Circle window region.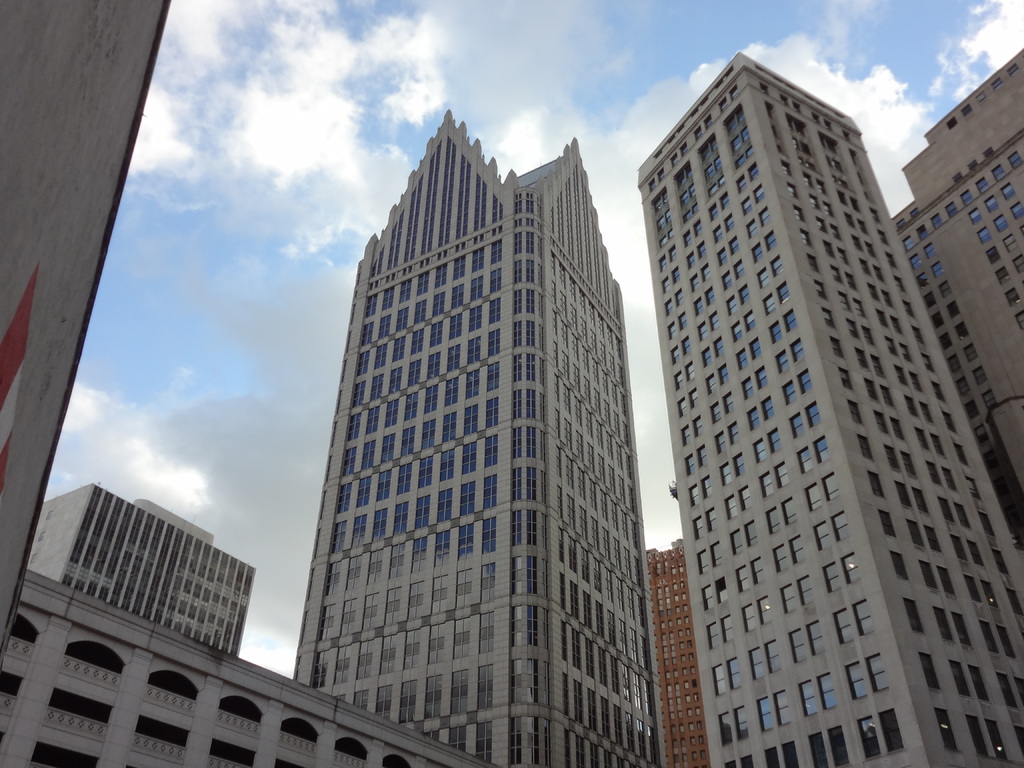
Region: [x1=867, y1=468, x2=879, y2=500].
